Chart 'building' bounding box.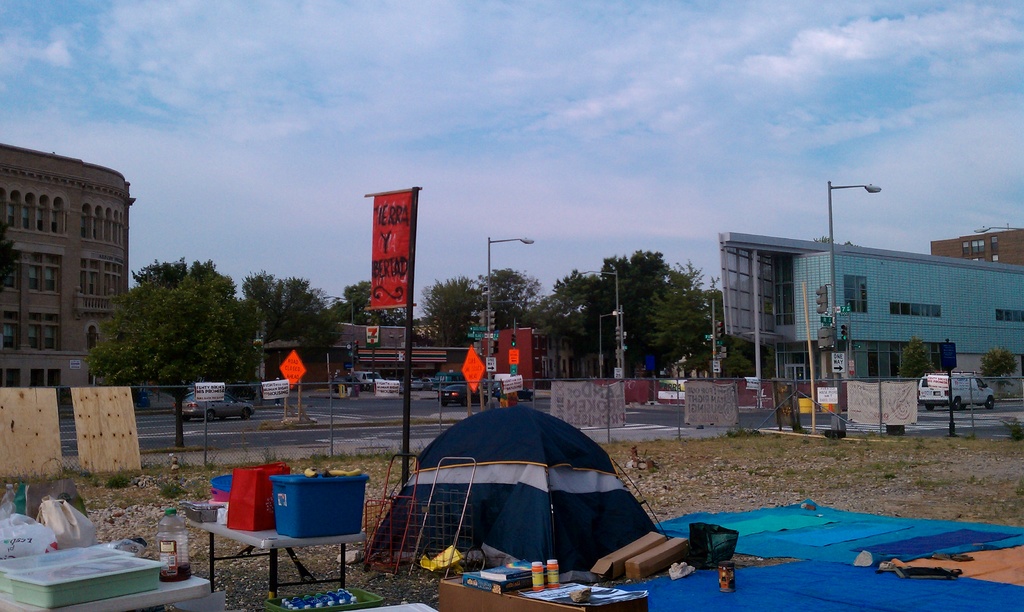
Charted: (x1=716, y1=232, x2=1023, y2=399).
